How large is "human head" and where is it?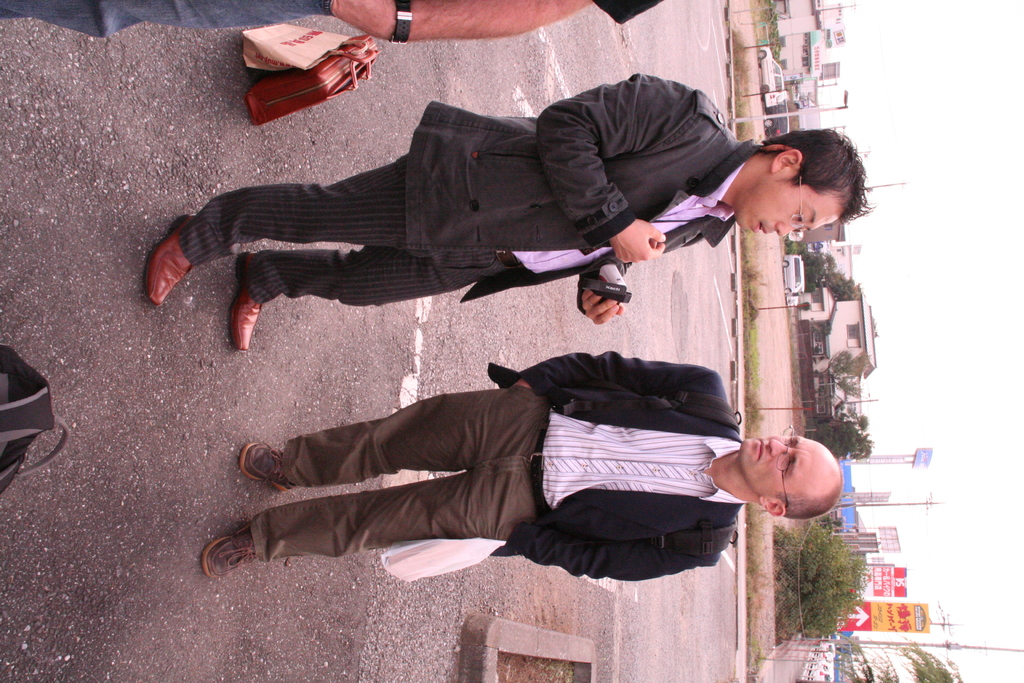
Bounding box: [left=732, top=127, right=874, bottom=243].
